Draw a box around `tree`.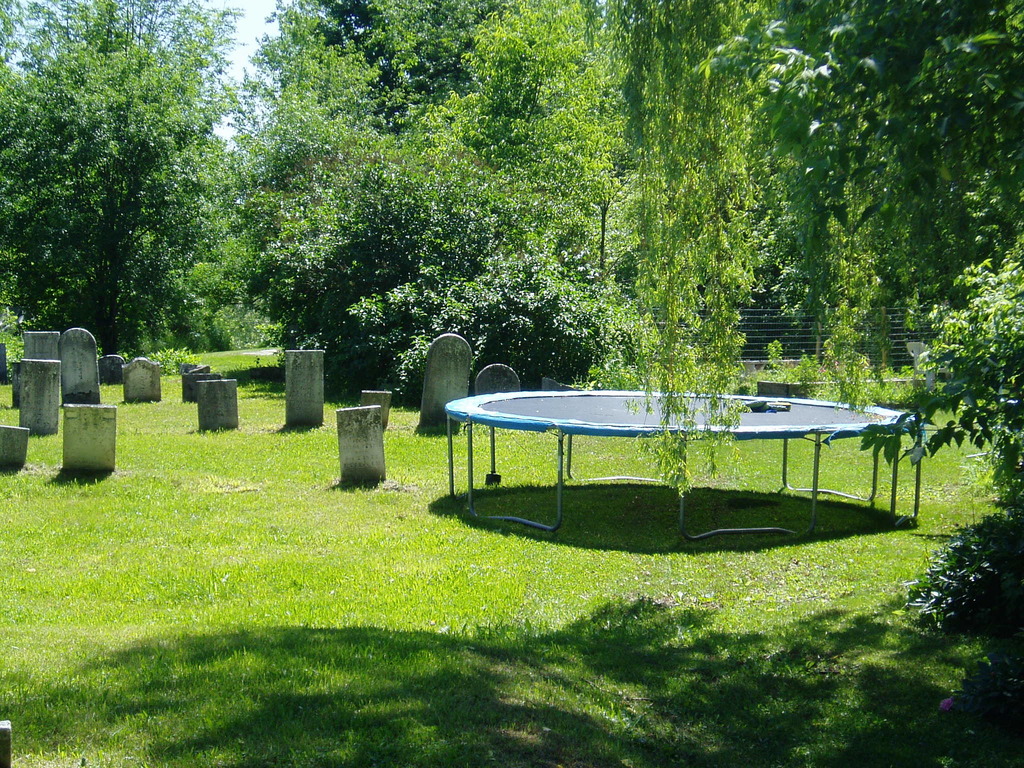
(0, 35, 214, 379).
